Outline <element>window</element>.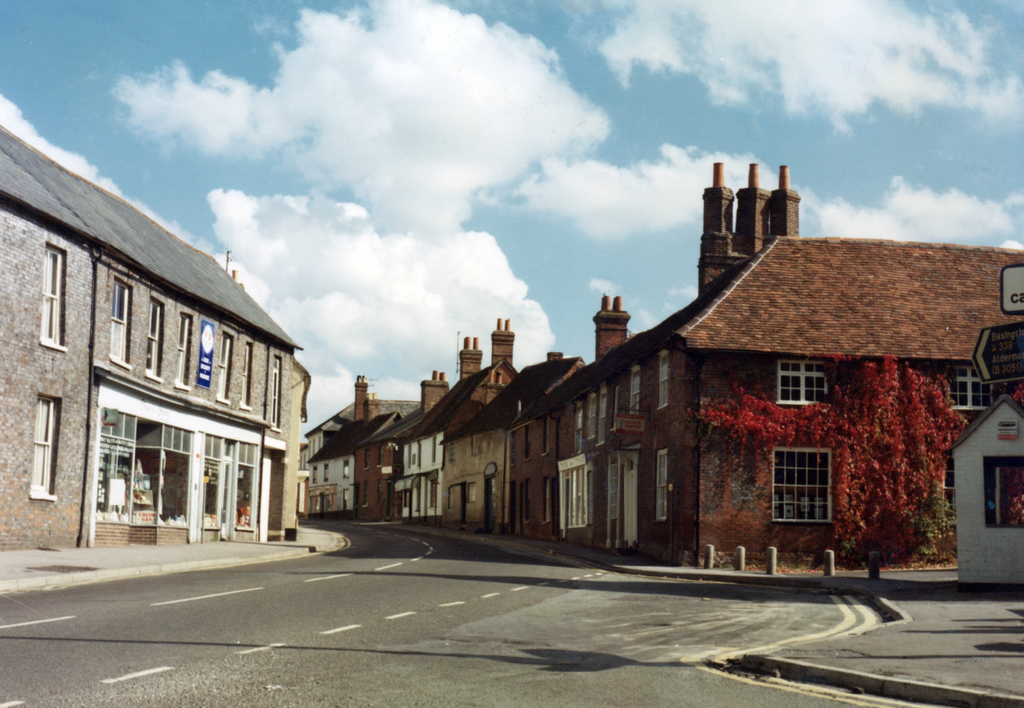
Outline: [x1=273, y1=356, x2=283, y2=431].
